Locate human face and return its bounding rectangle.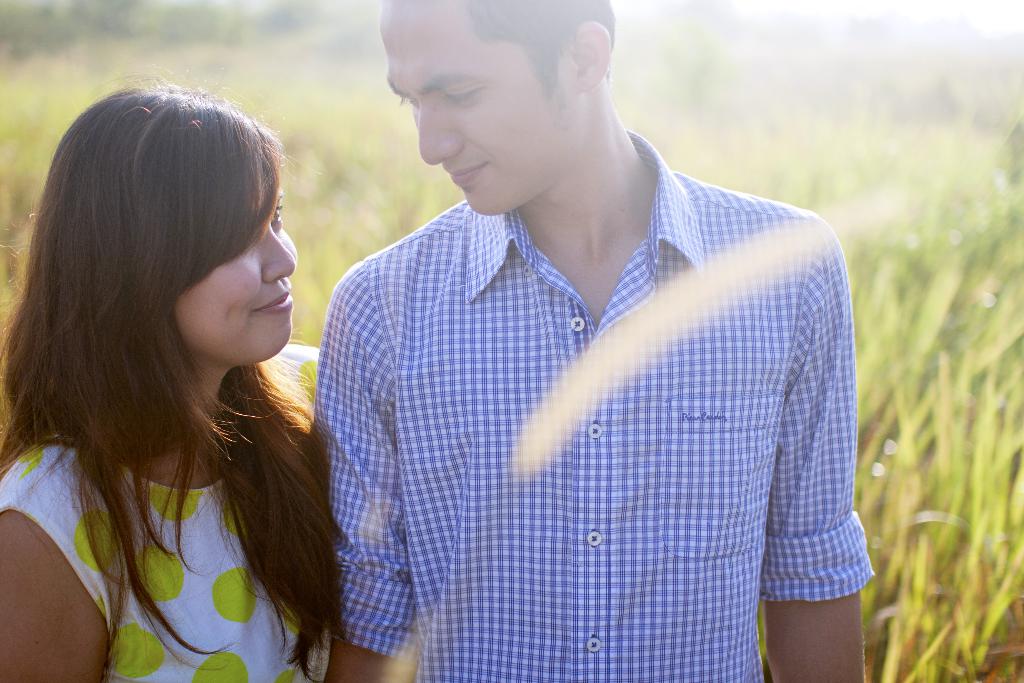
[x1=385, y1=0, x2=564, y2=214].
